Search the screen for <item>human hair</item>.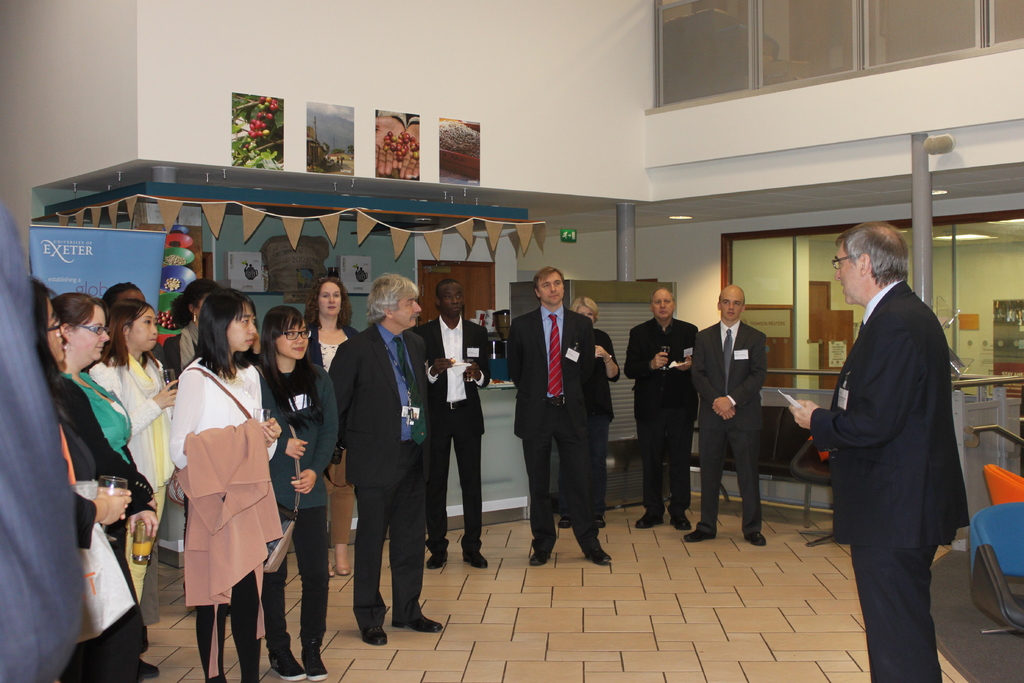
Found at locate(567, 294, 596, 315).
